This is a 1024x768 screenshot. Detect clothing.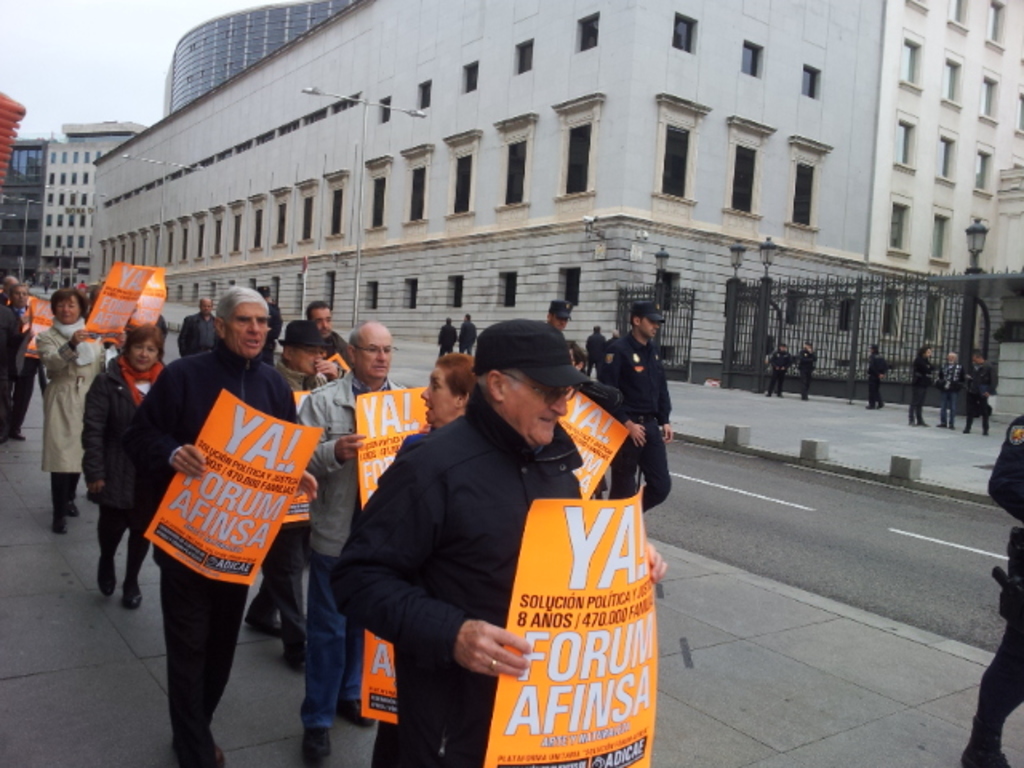
[291, 371, 413, 738].
